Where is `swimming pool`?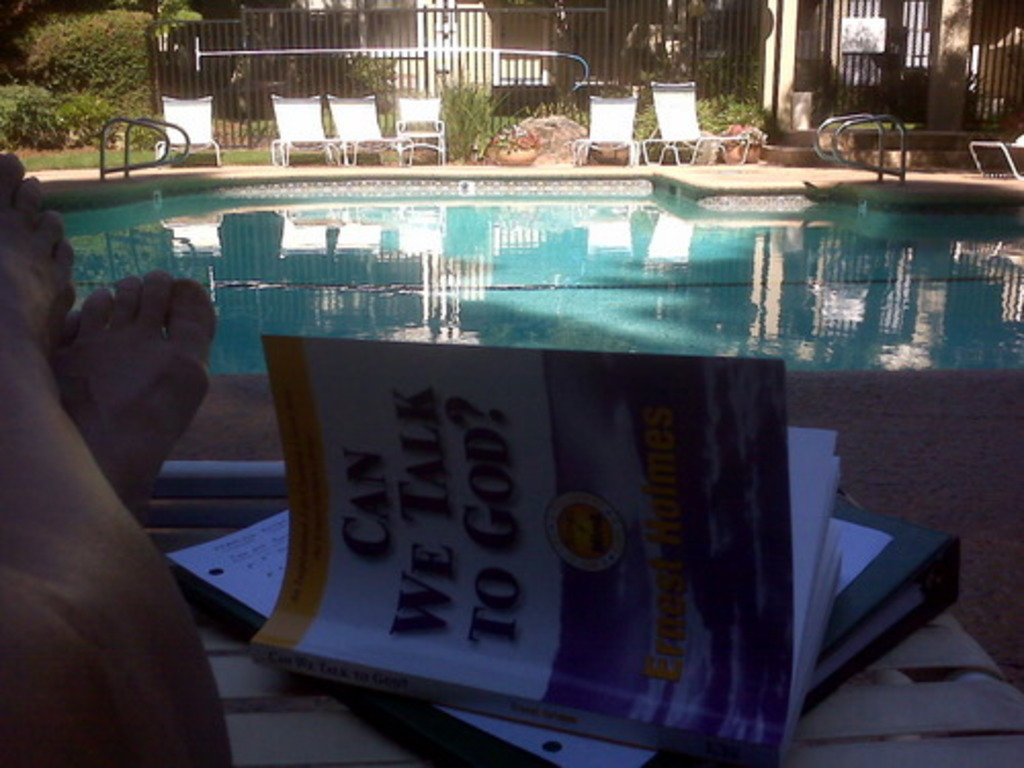
x1=119, y1=154, x2=1023, y2=371.
